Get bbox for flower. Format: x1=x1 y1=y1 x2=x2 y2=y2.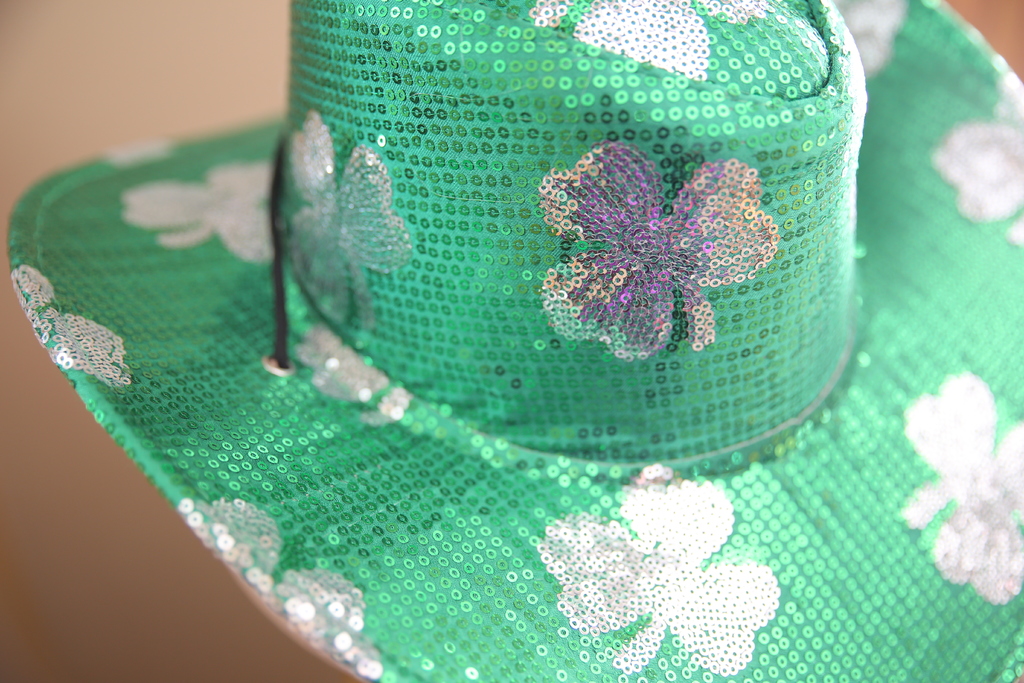
x1=292 y1=114 x2=412 y2=340.
